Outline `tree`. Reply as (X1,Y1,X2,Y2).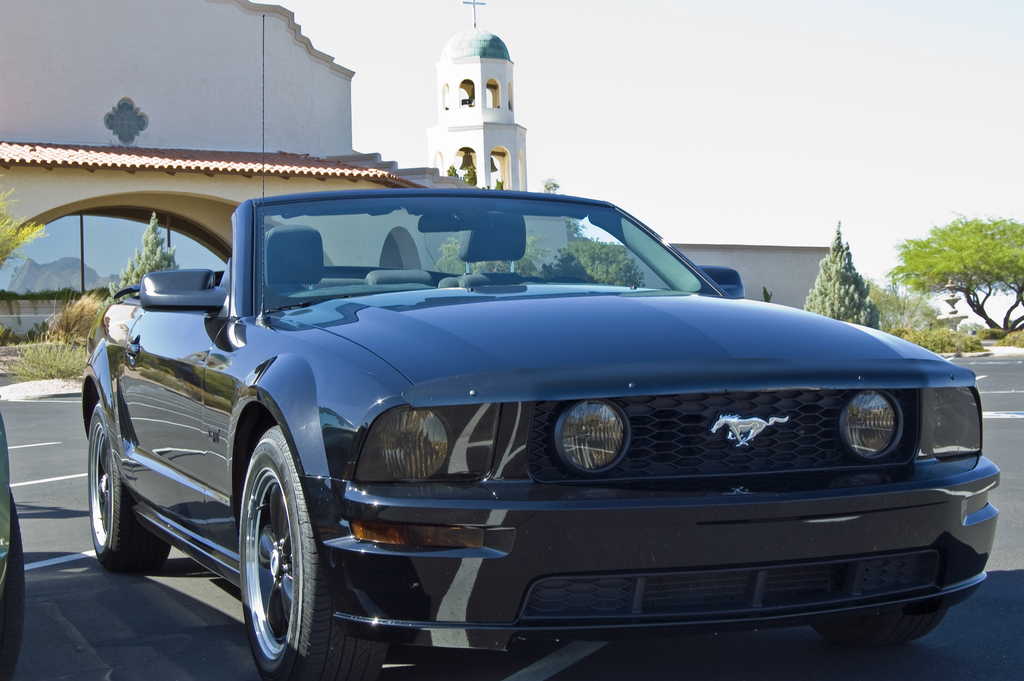
(903,200,1020,340).
